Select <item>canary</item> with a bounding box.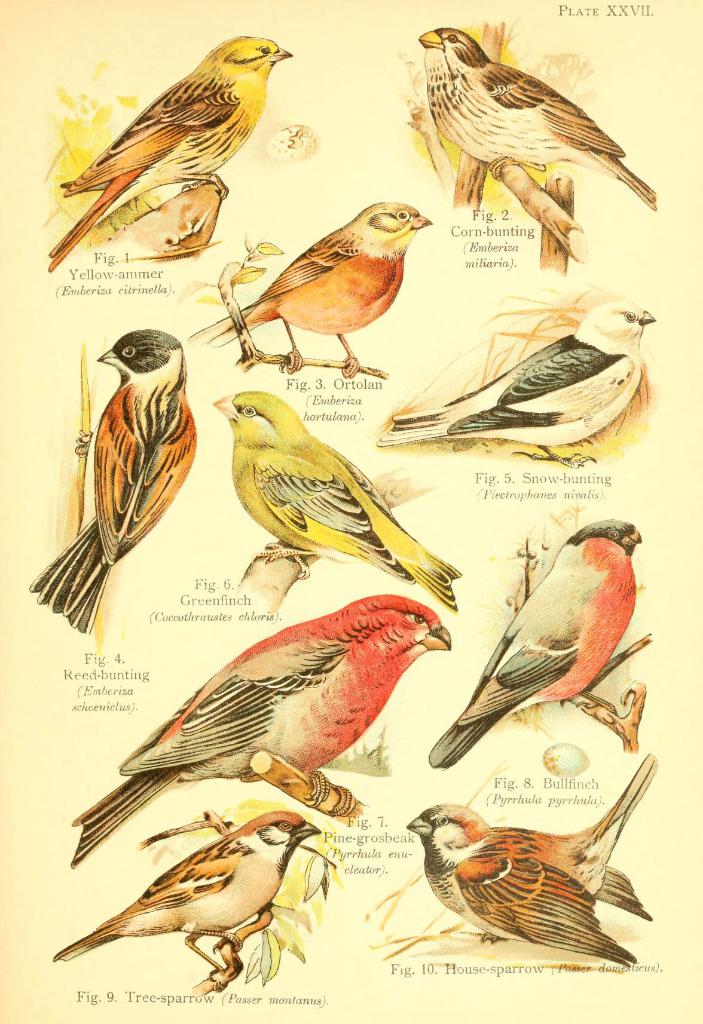
box(212, 391, 461, 612).
